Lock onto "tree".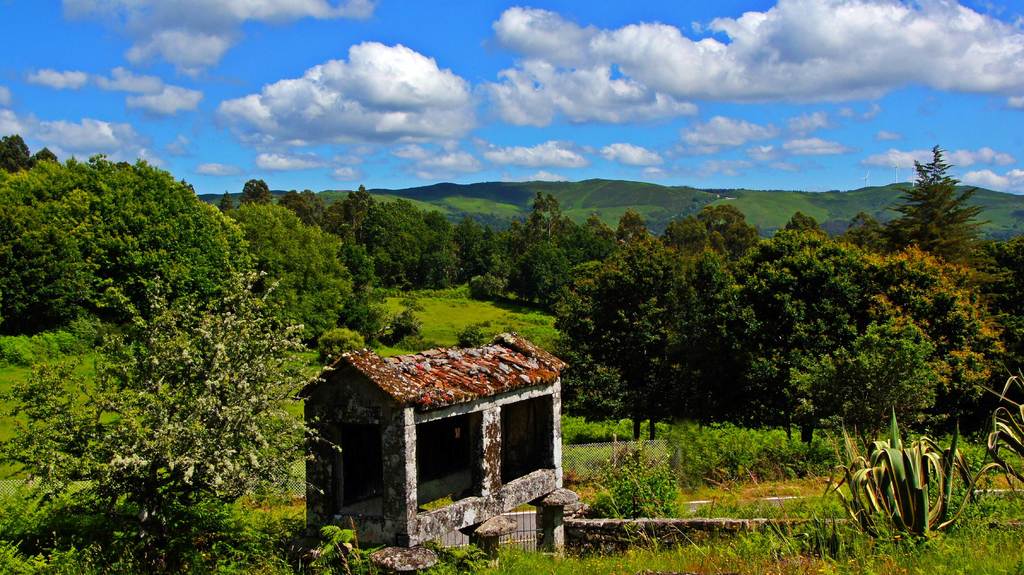
Locked: [443, 210, 492, 278].
